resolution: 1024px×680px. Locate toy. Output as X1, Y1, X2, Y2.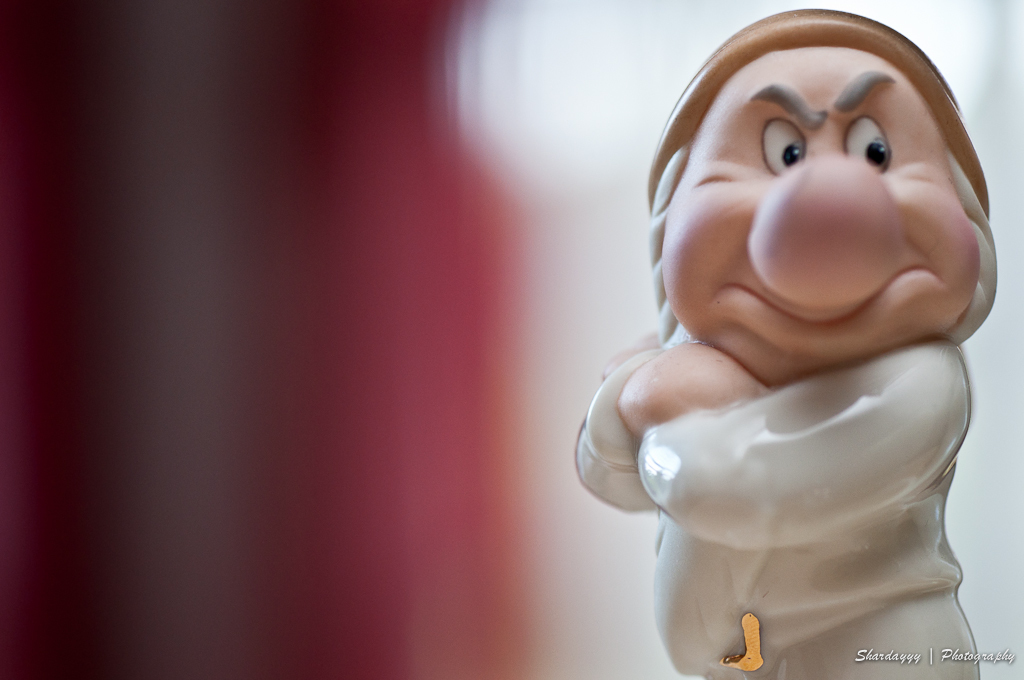
560, 6, 1003, 679.
